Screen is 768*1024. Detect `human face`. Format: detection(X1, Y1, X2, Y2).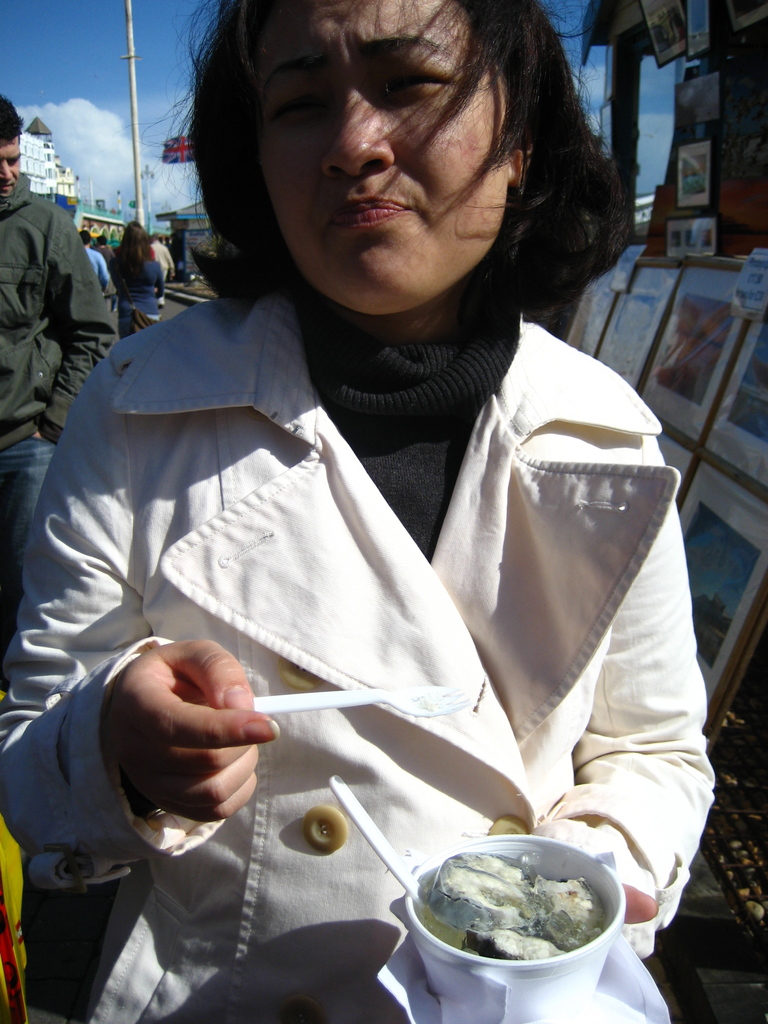
detection(232, 0, 505, 317).
